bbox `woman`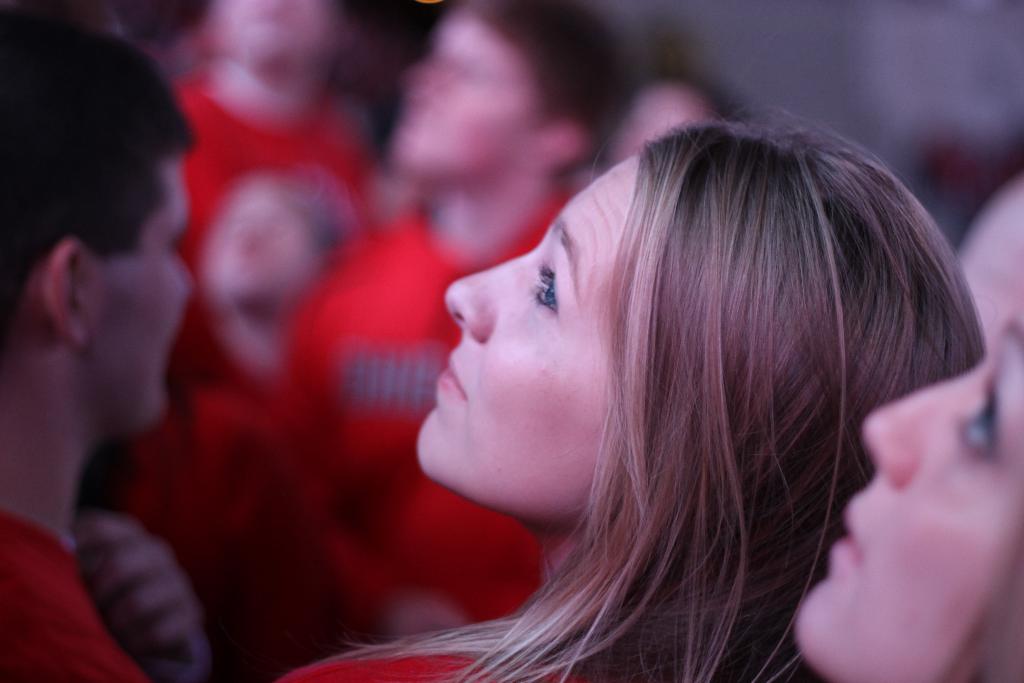
<bbox>788, 315, 1023, 682</bbox>
